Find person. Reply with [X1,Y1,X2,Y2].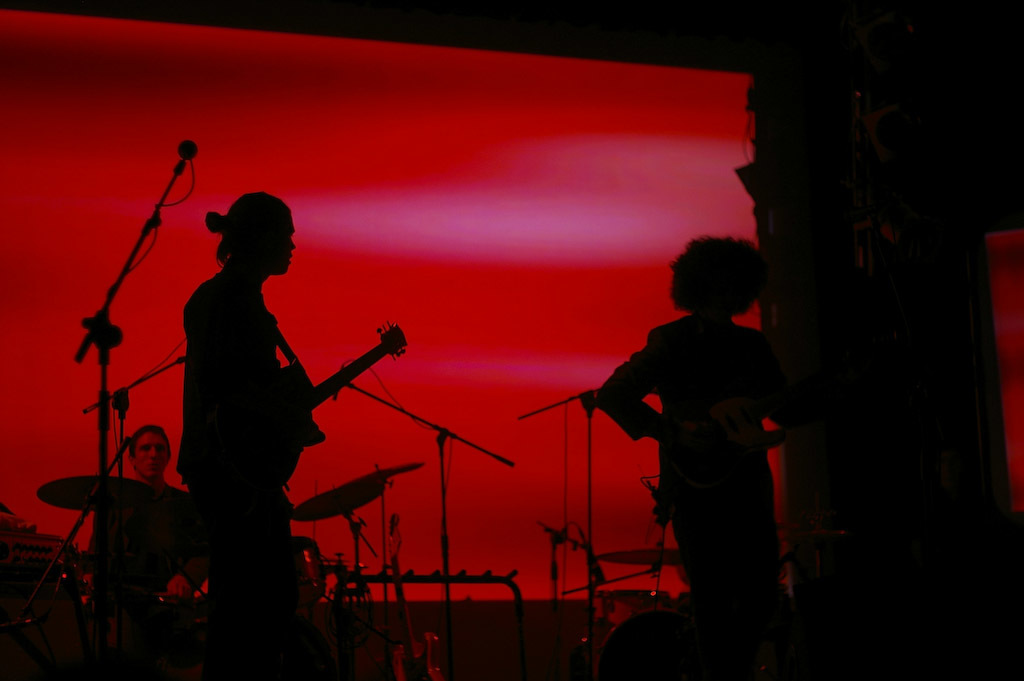
[173,181,333,627].
